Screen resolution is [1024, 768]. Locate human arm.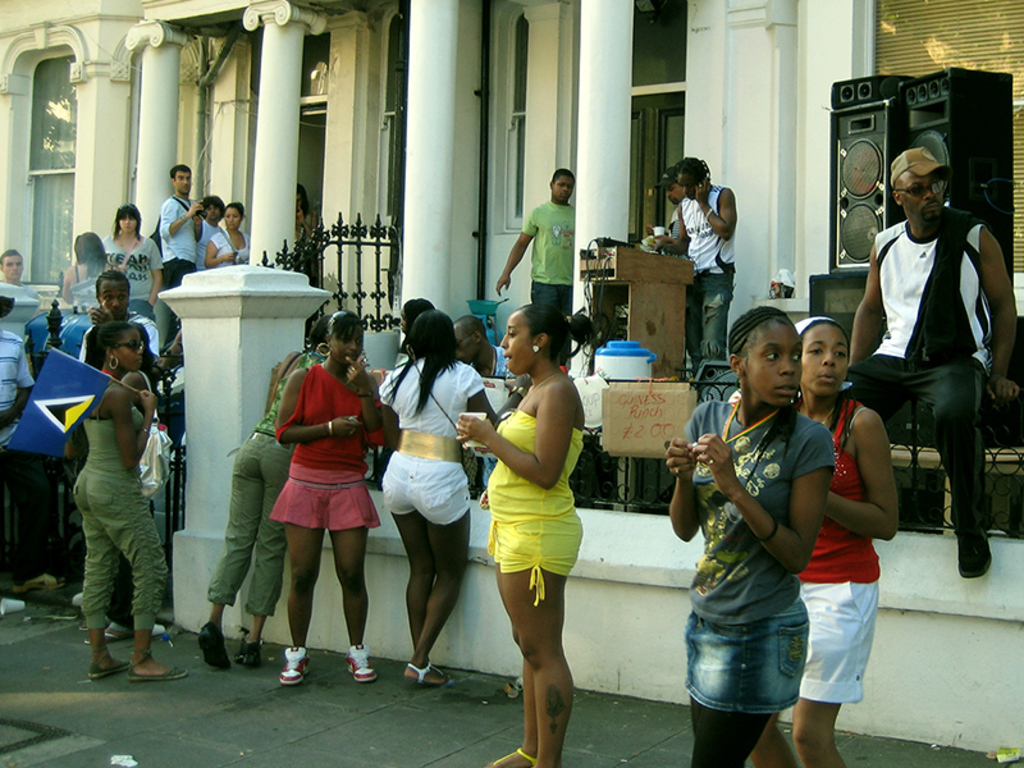
left=700, top=170, right=740, bottom=234.
